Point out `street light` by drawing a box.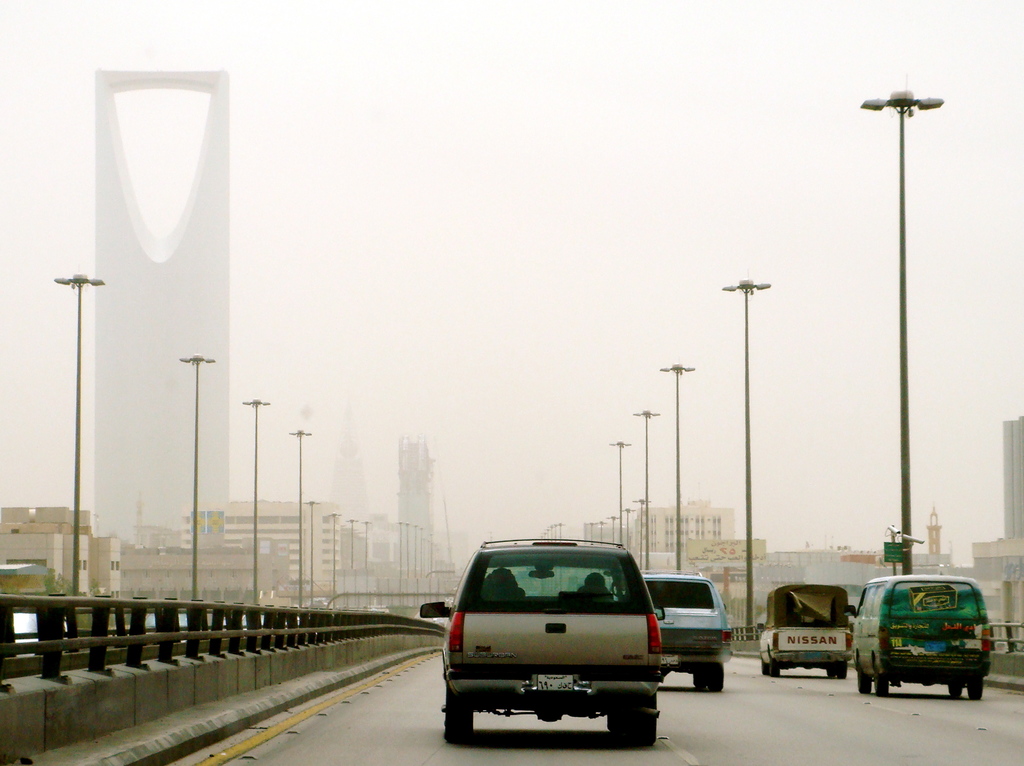
[left=633, top=407, right=660, bottom=572].
